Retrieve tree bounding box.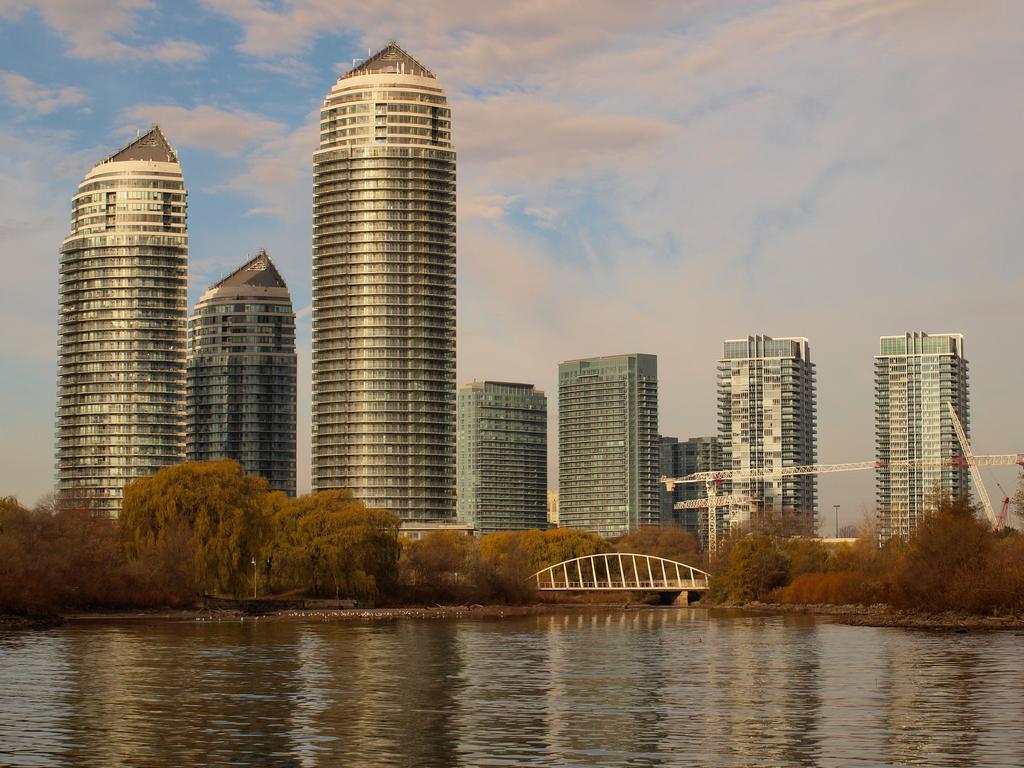
Bounding box: (left=607, top=528, right=706, bottom=606).
